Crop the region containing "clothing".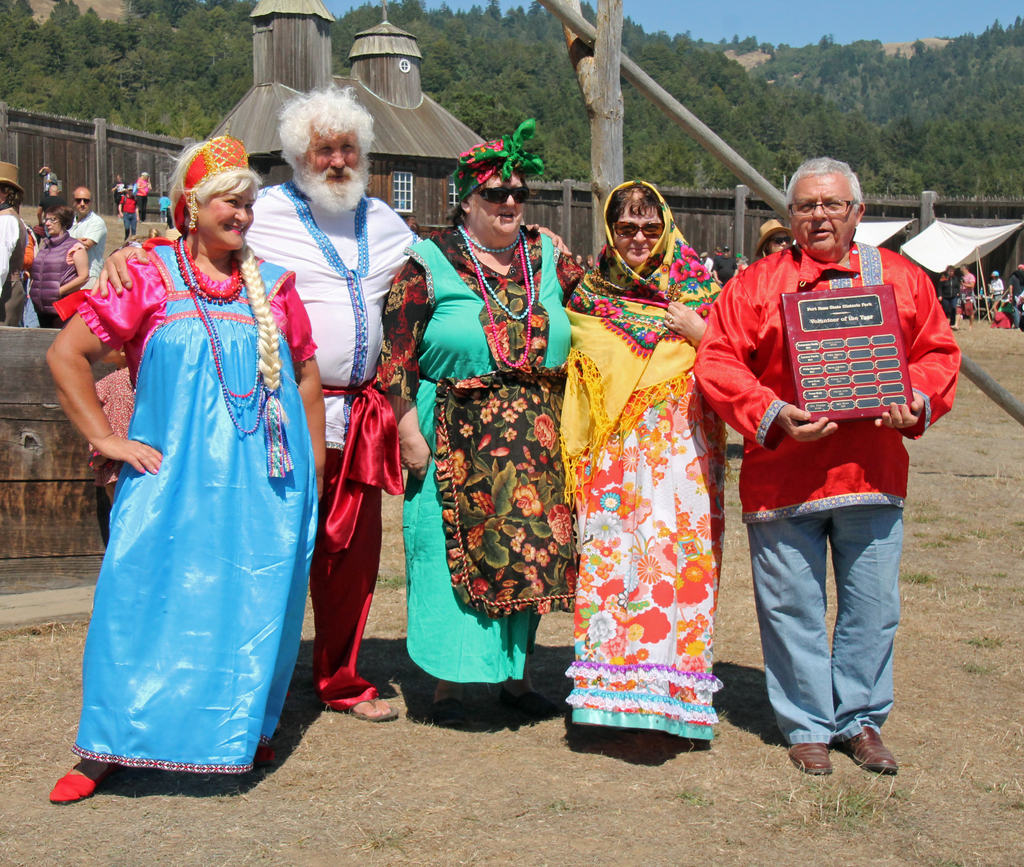
Crop region: x1=691 y1=234 x2=966 y2=742.
